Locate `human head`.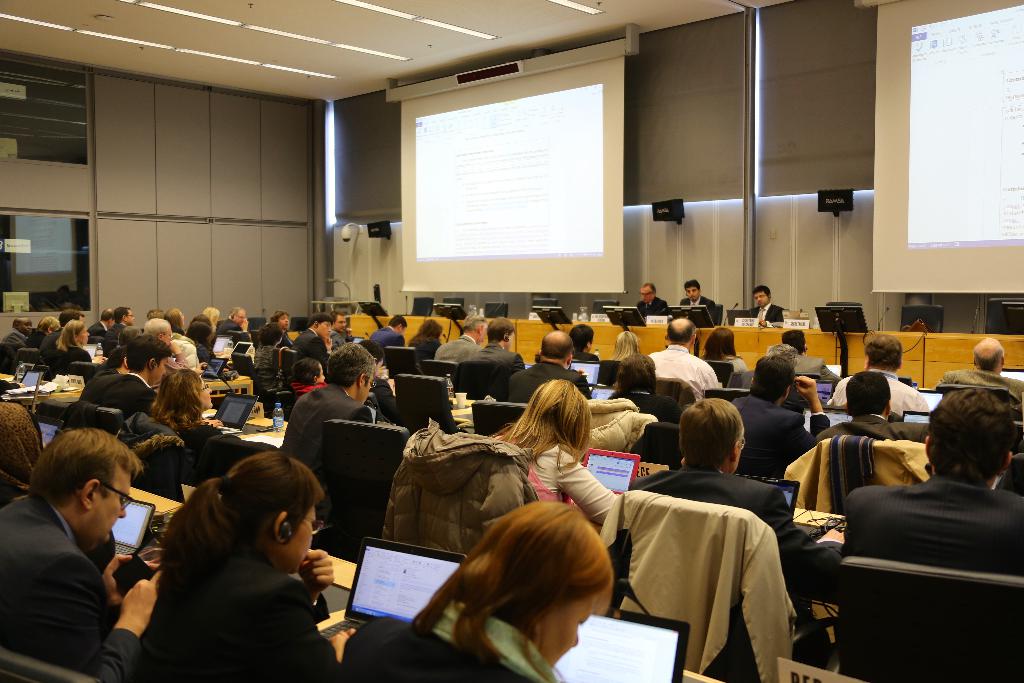
Bounding box: <bbox>110, 304, 136, 322</bbox>.
